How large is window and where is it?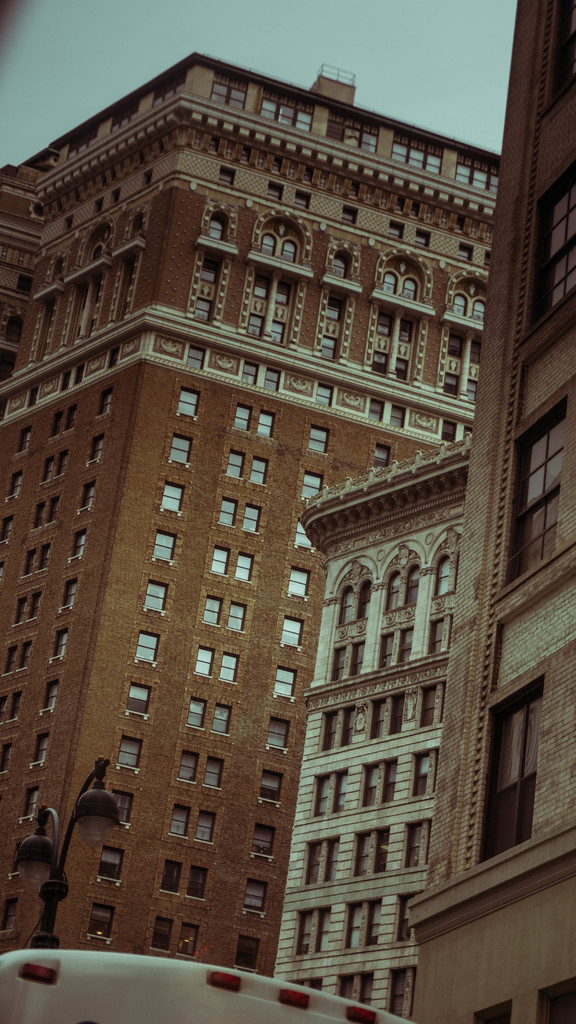
Bounding box: l=0, t=634, r=30, b=676.
